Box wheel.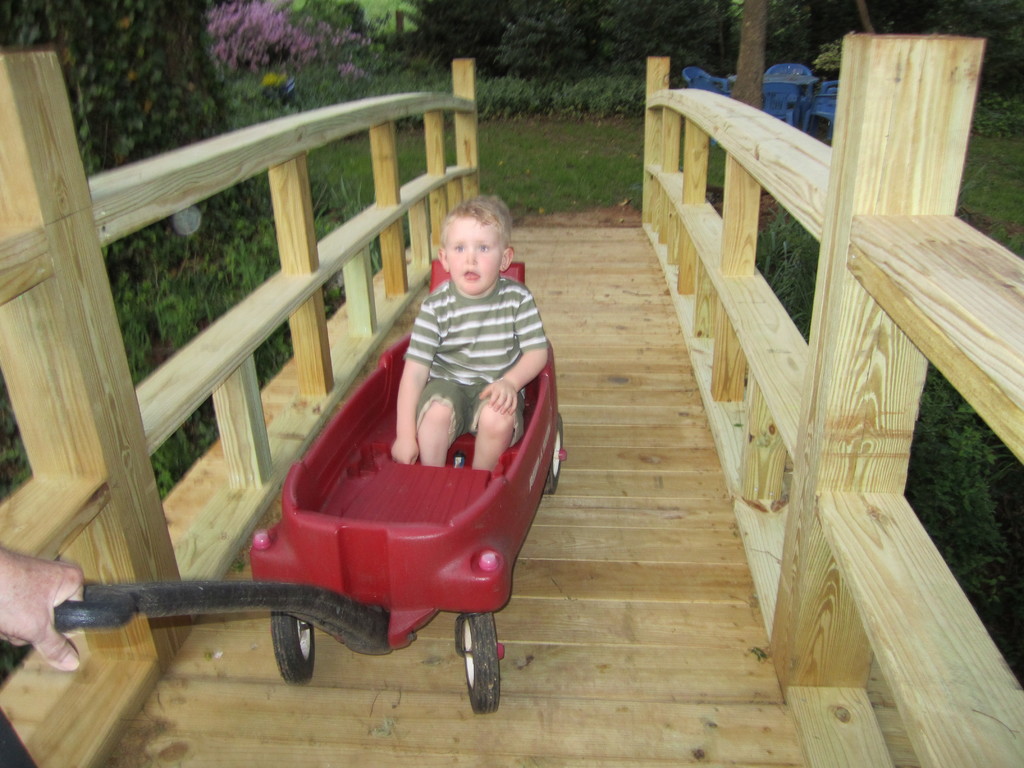
crop(447, 620, 511, 712).
